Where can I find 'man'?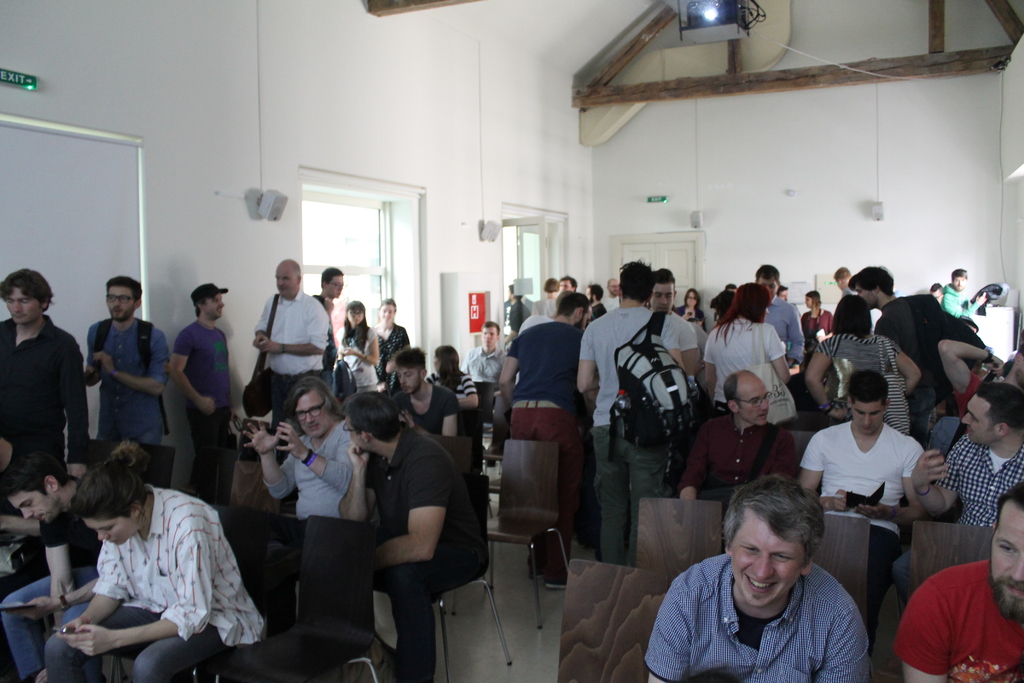
You can find it at 577:258:682:564.
